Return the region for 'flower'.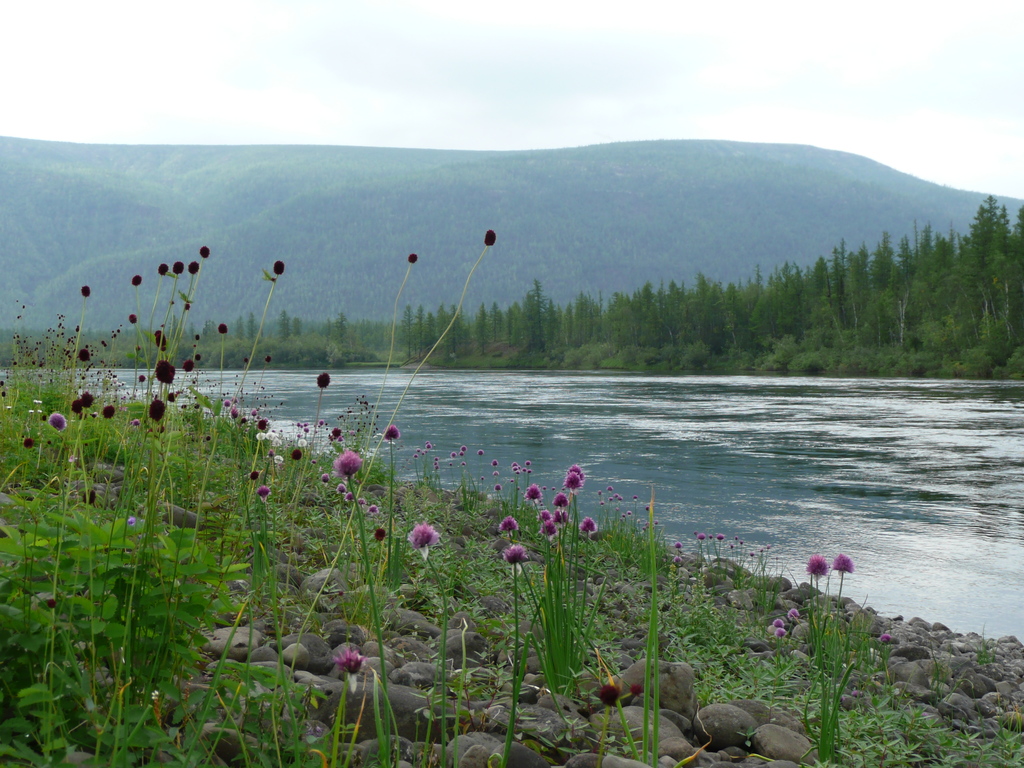
bbox=(127, 310, 138, 328).
